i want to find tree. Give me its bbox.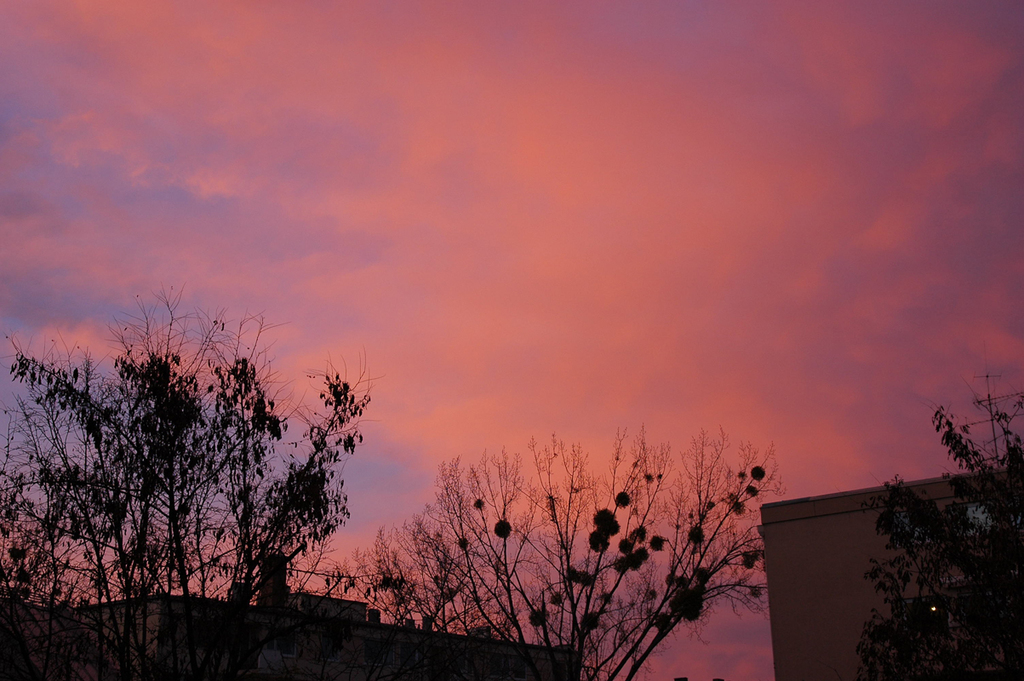
rect(0, 292, 373, 680).
